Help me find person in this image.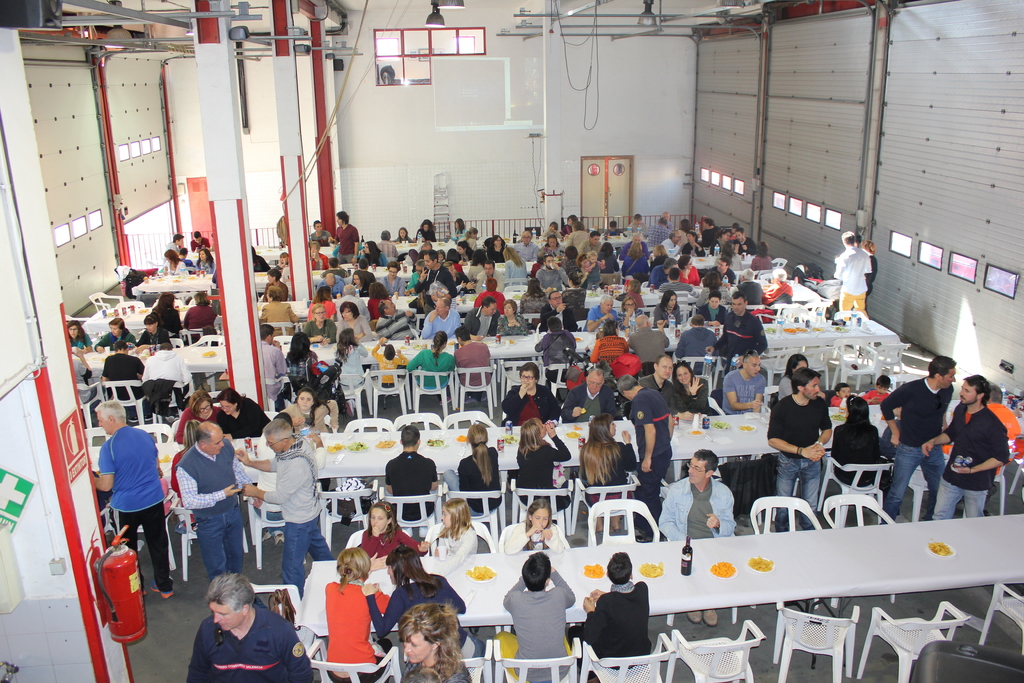
Found it: bbox=(397, 602, 471, 682).
